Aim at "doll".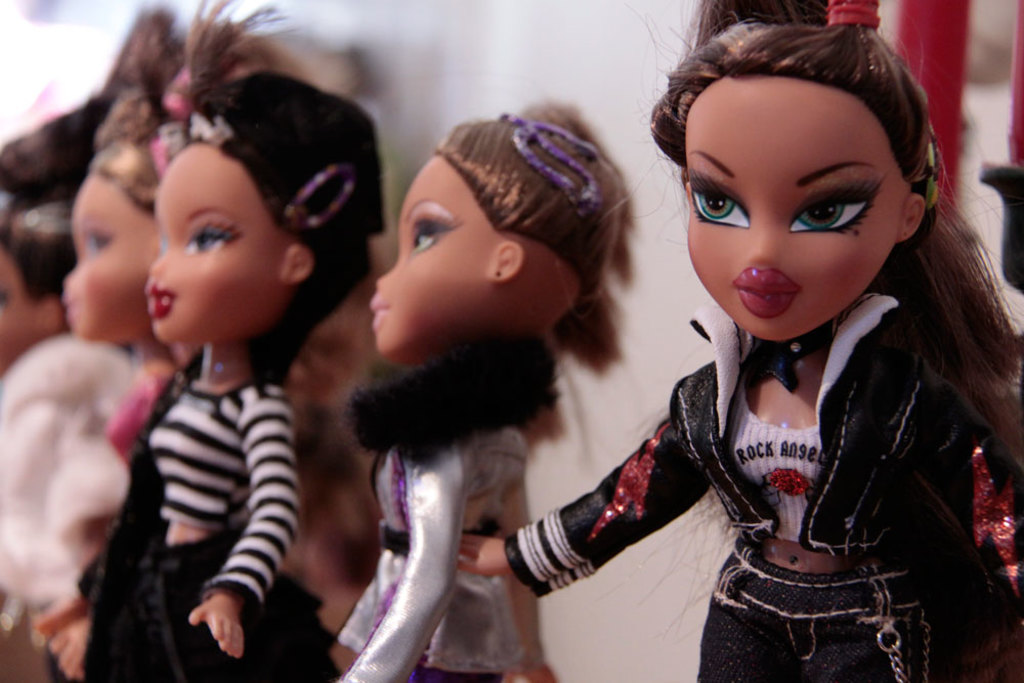
Aimed at 60, 56, 256, 680.
